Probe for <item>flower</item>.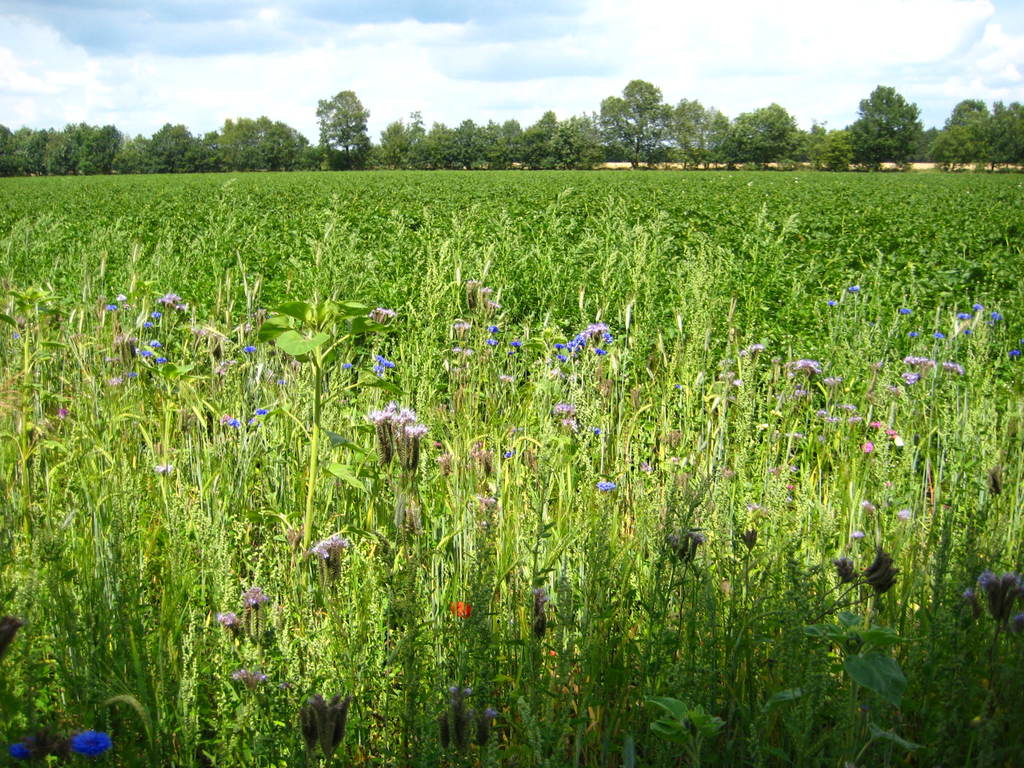
Probe result: [left=344, top=361, right=354, bottom=369].
